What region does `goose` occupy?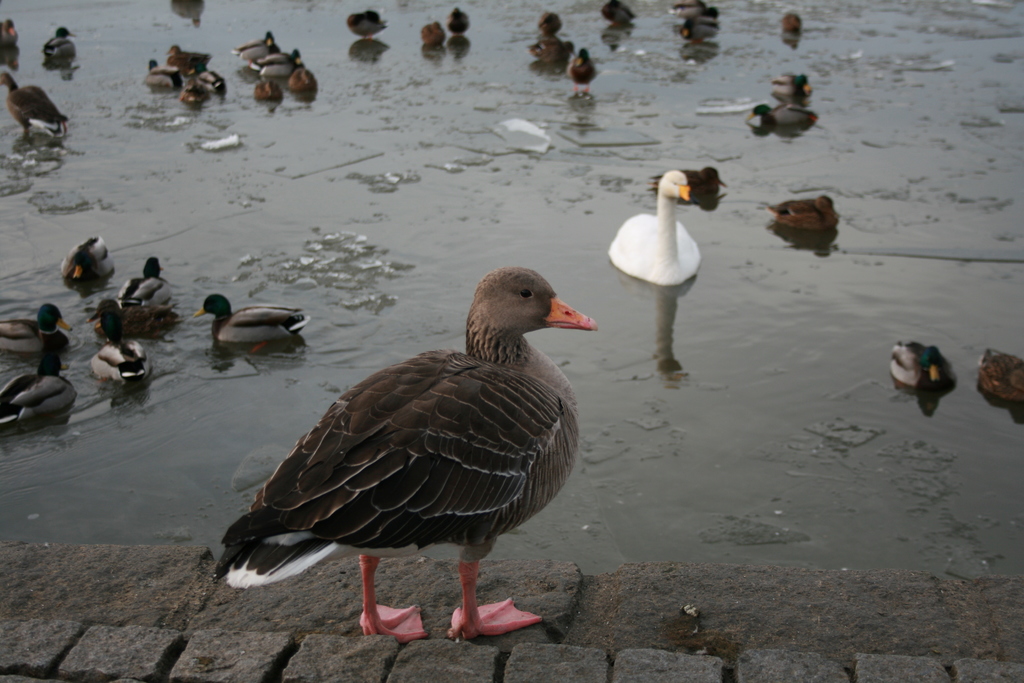
(x1=0, y1=302, x2=72, y2=348).
